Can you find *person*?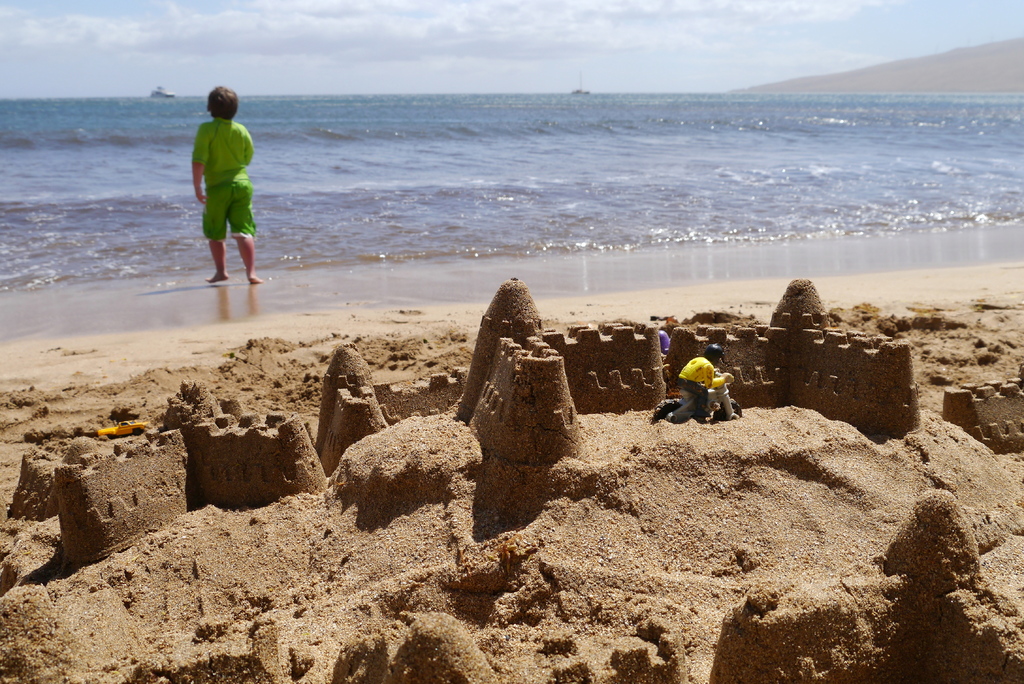
Yes, bounding box: (x1=195, y1=88, x2=264, y2=287).
